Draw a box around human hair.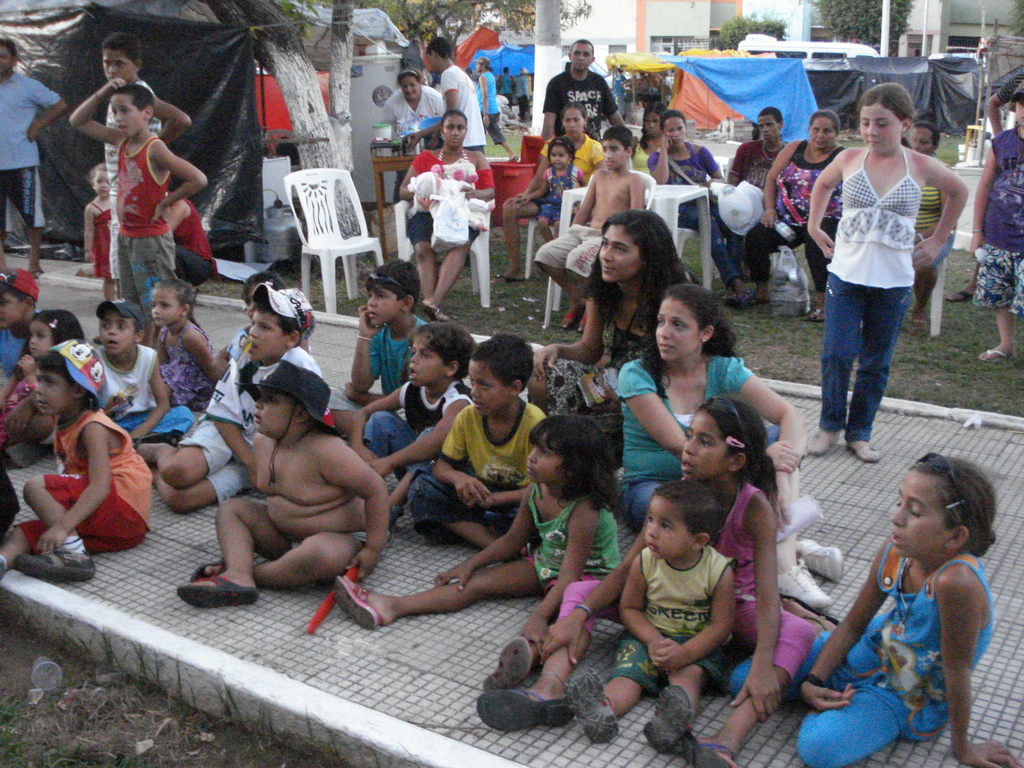
<bbox>252, 303, 303, 336</bbox>.
